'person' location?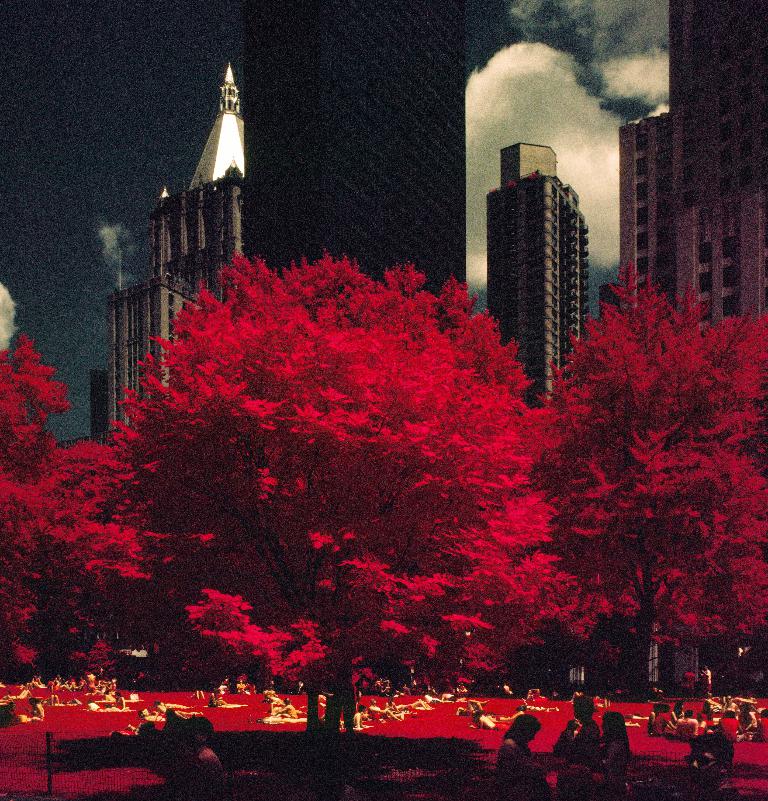
177:718:229:800
